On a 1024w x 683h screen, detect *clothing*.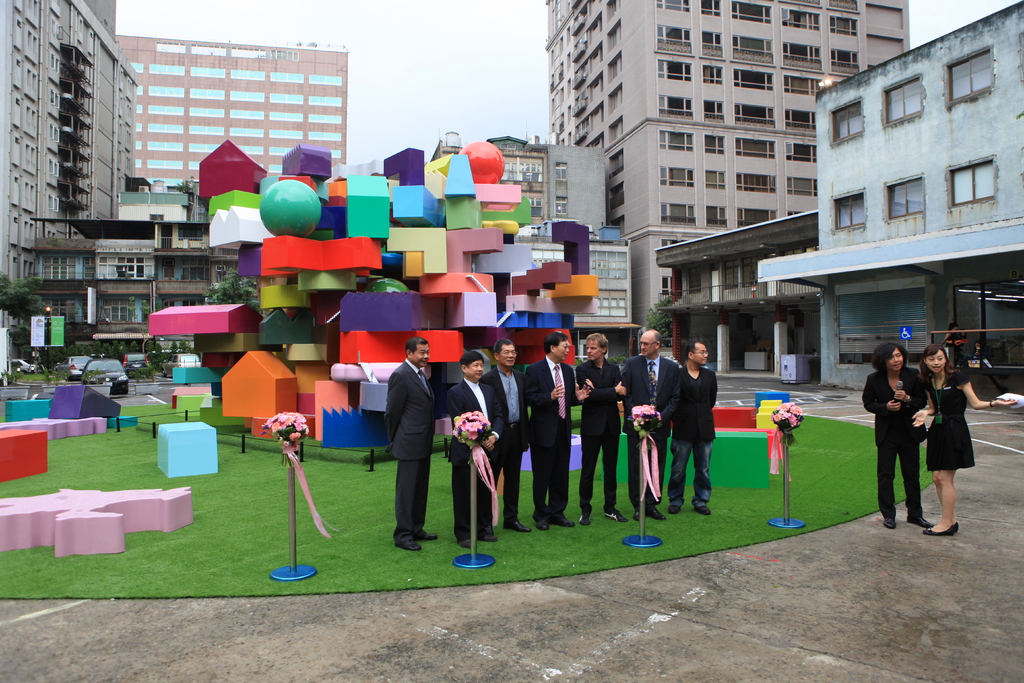
l=668, t=358, r=723, b=511.
